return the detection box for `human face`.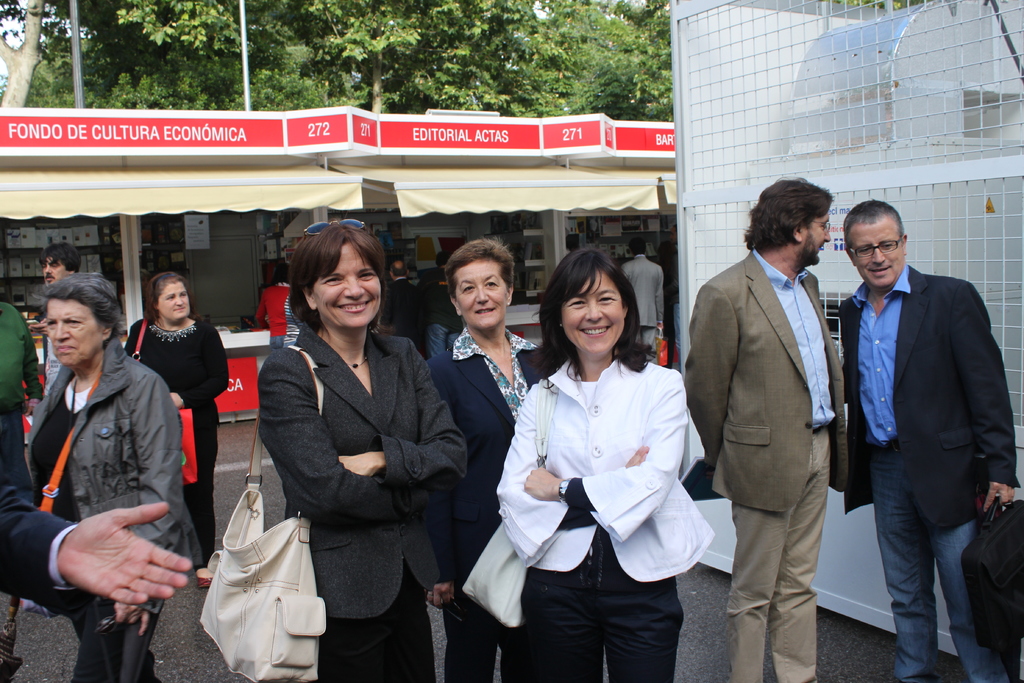
[315,243,383,325].
